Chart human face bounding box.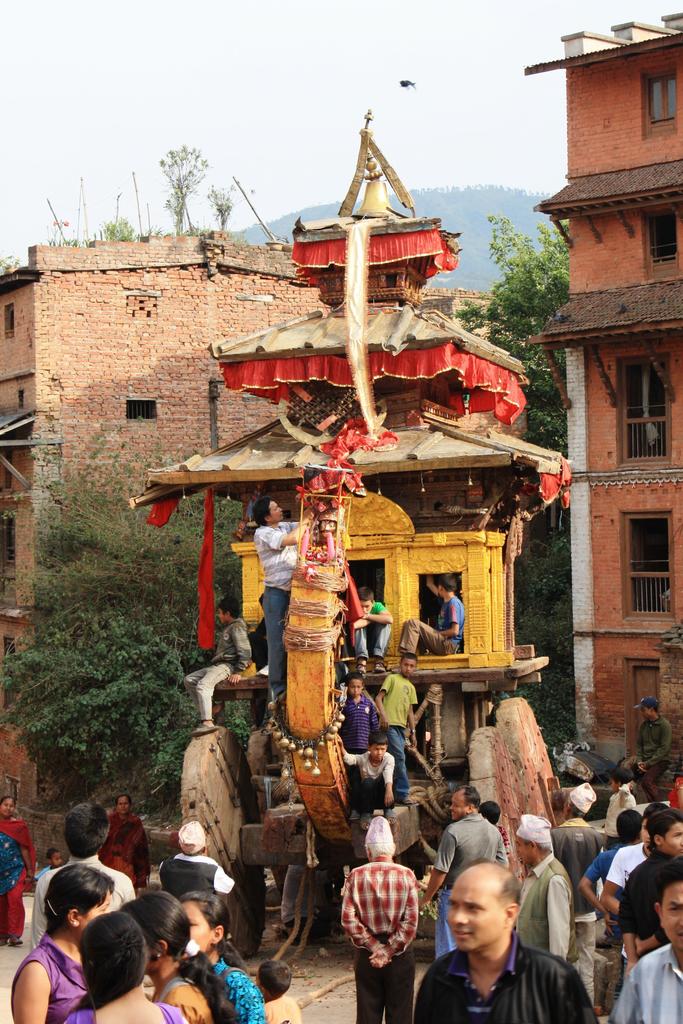
Charted: {"left": 660, "top": 882, "right": 682, "bottom": 950}.
